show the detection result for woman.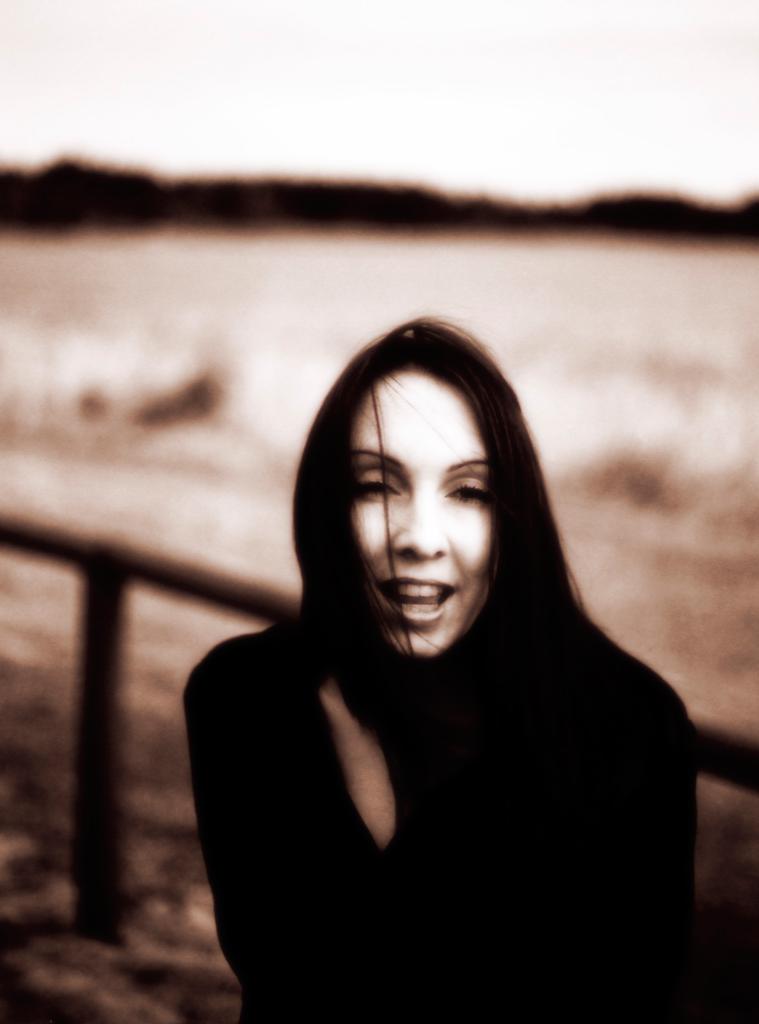
[159, 294, 705, 1023].
